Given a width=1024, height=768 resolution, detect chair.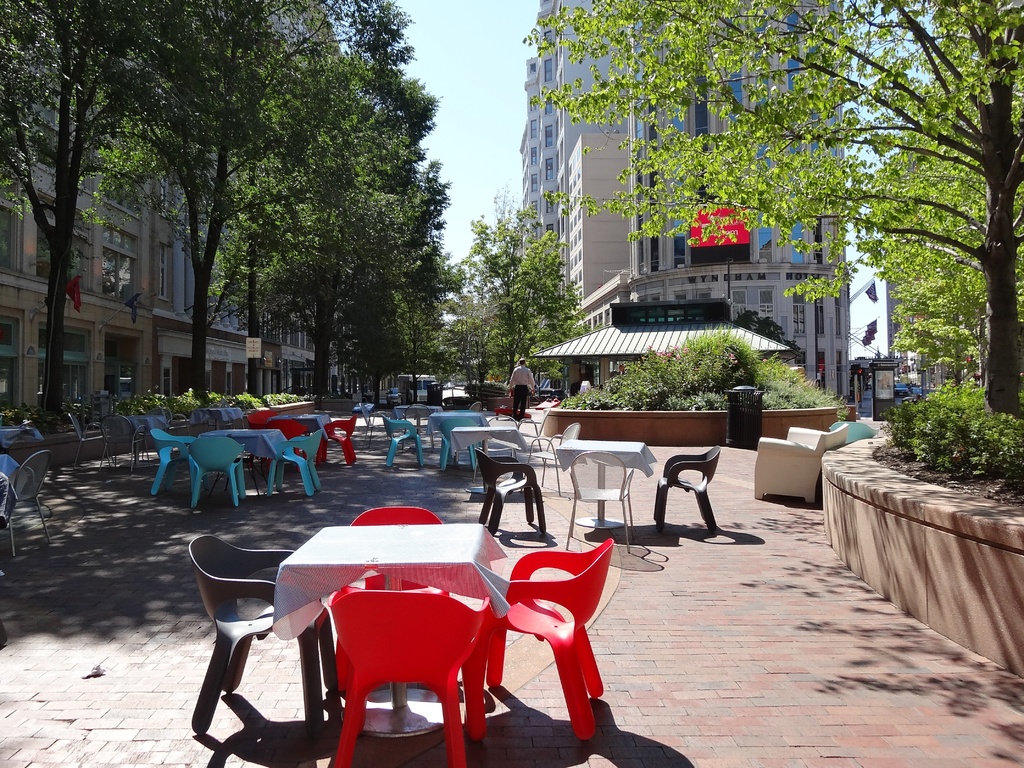
left=328, top=585, right=495, bottom=767.
